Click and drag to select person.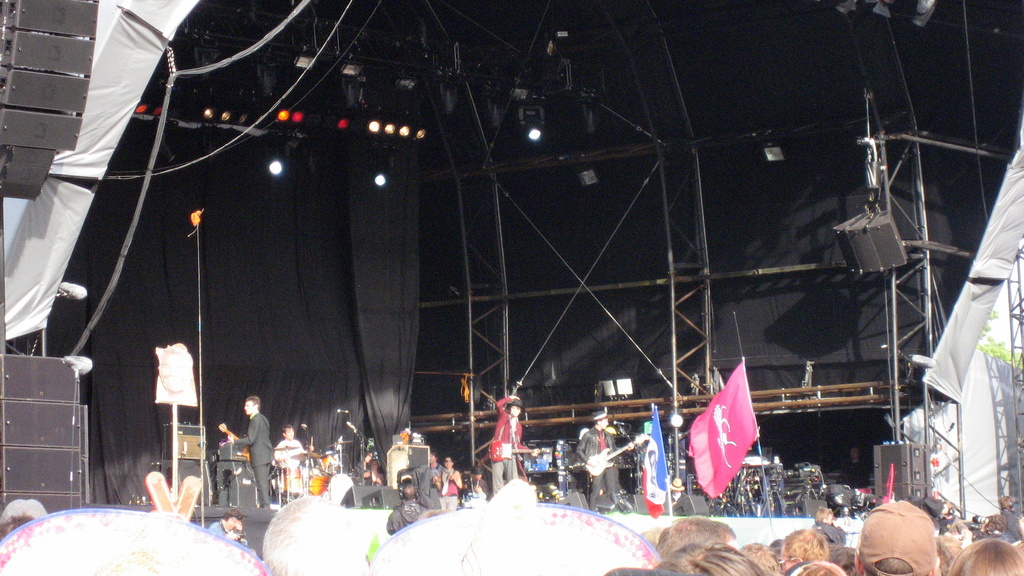
Selection: <region>458, 467, 488, 506</region>.
